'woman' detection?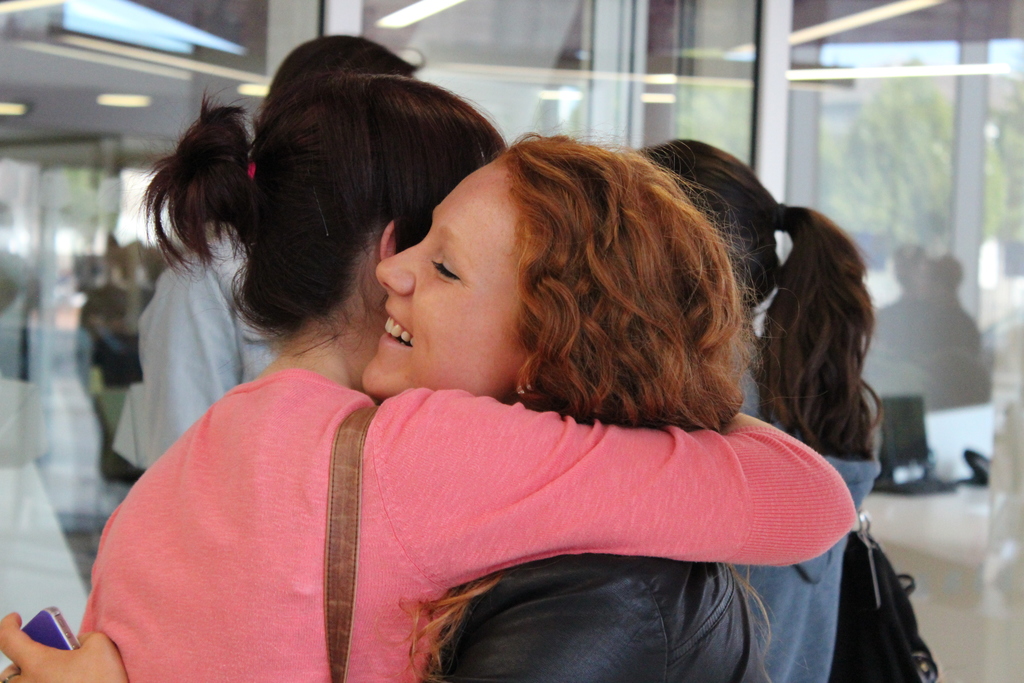
pyautogui.locateOnScreen(634, 136, 884, 682)
